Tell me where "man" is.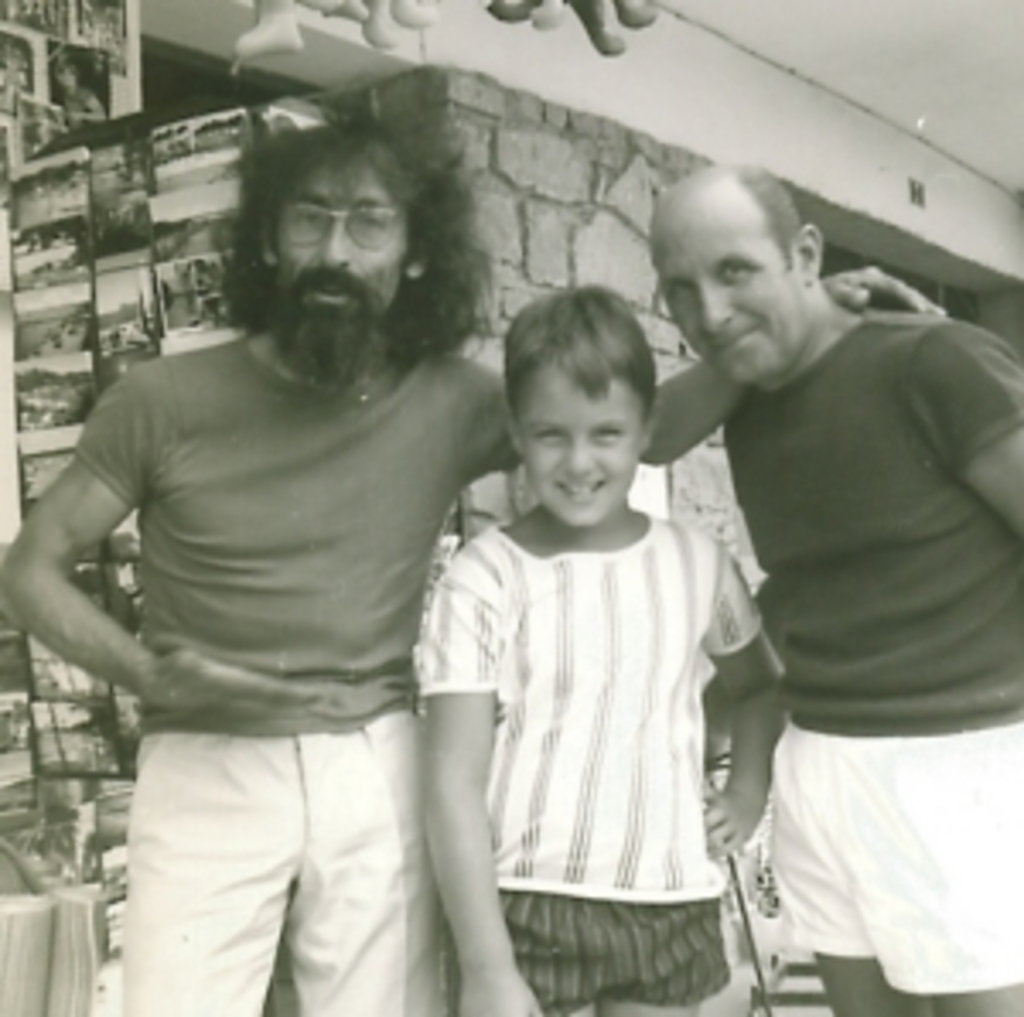
"man" is at 693 147 1021 1014.
